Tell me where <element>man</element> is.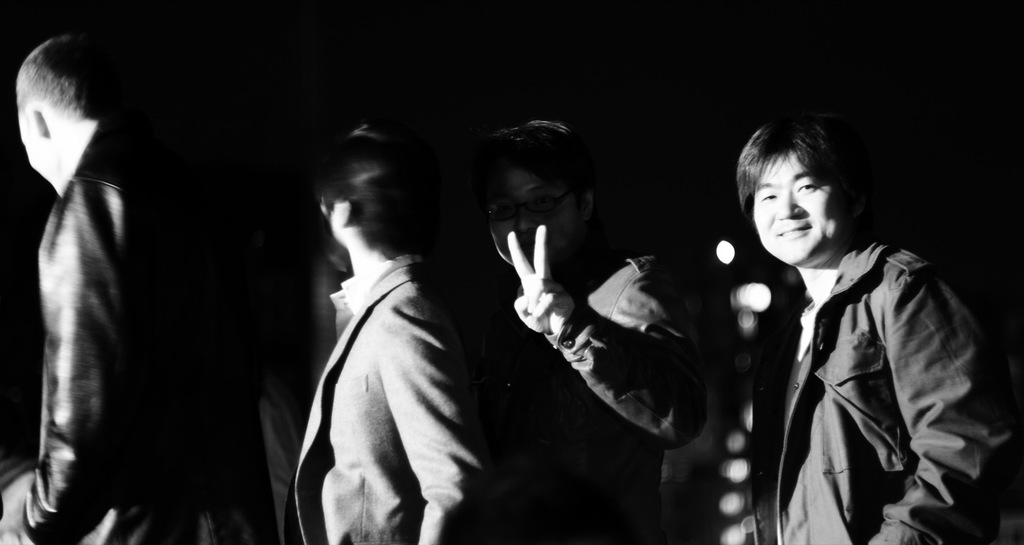
<element>man</element> is at 0, 30, 289, 544.
